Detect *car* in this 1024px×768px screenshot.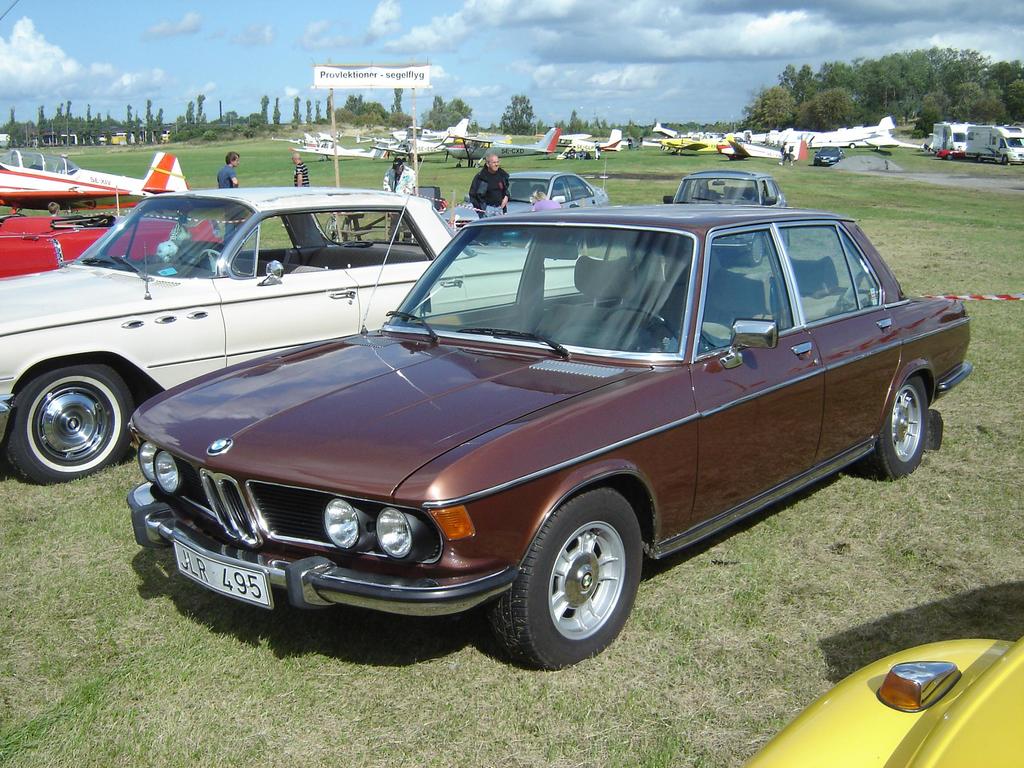
Detection: <bbox>0, 187, 587, 488</bbox>.
